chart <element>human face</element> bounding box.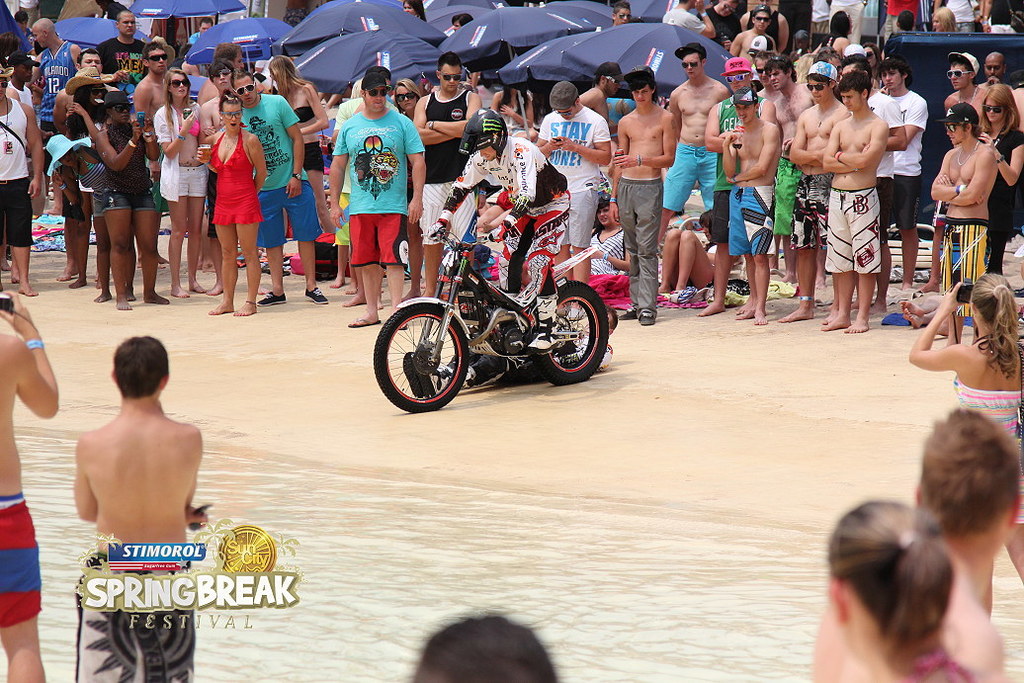
Charted: [602,78,618,96].
